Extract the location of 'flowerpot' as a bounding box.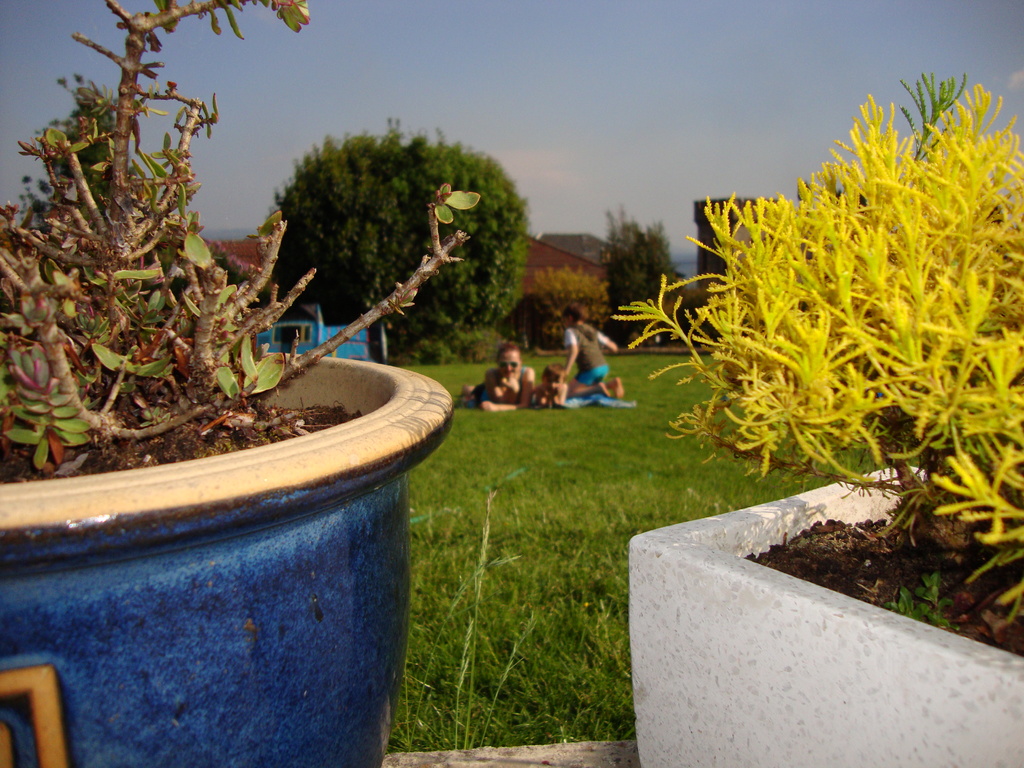
locate(0, 290, 437, 754).
